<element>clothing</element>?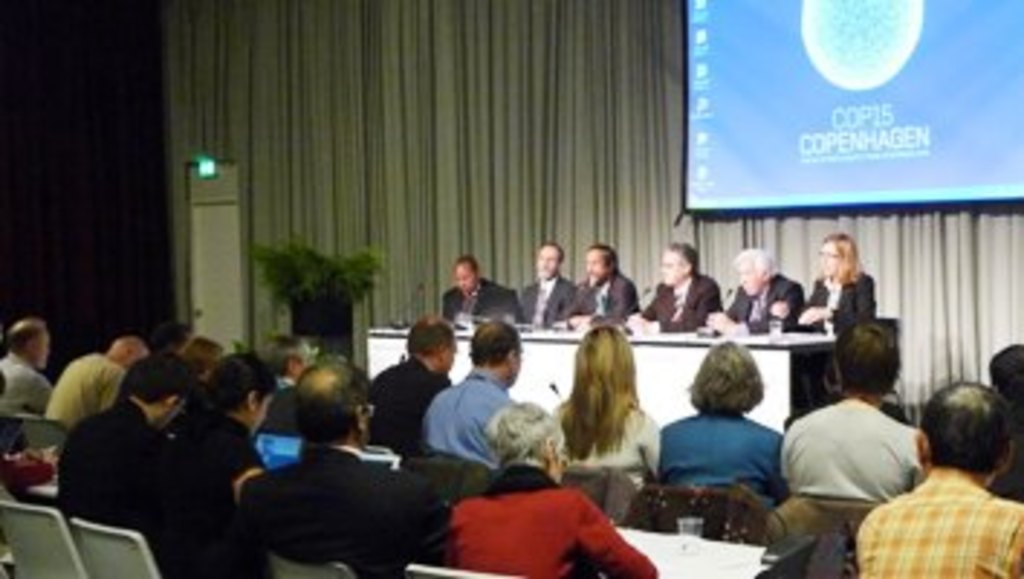
(left=234, top=440, right=428, bottom=576)
